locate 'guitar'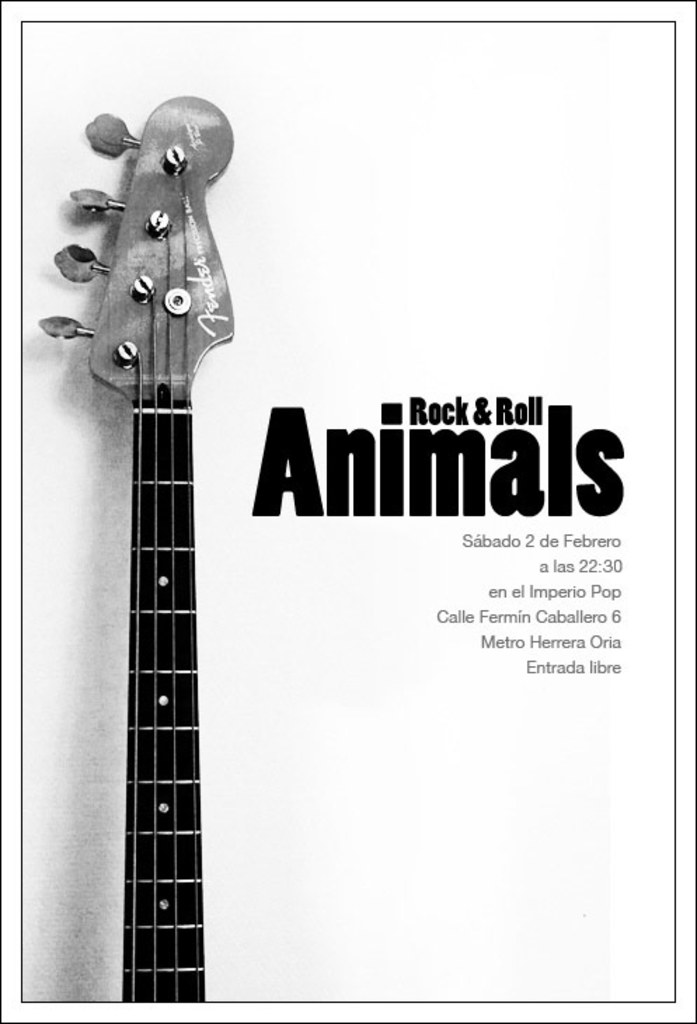
detection(32, 94, 236, 1002)
